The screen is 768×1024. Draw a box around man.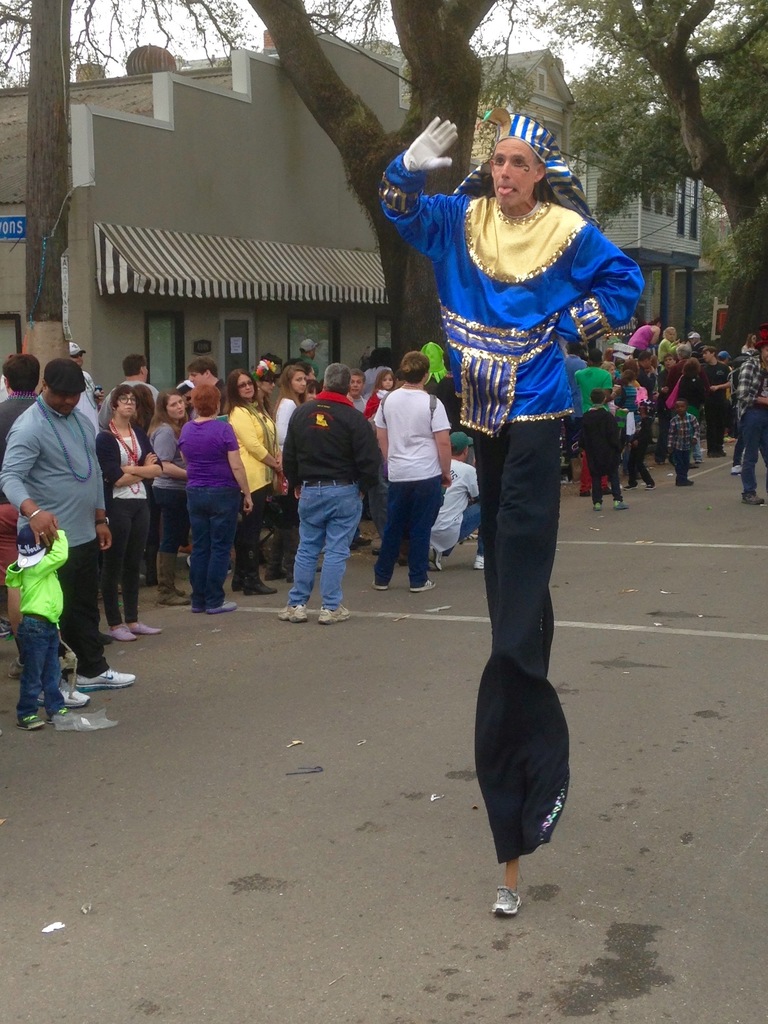
select_region(637, 348, 653, 399).
